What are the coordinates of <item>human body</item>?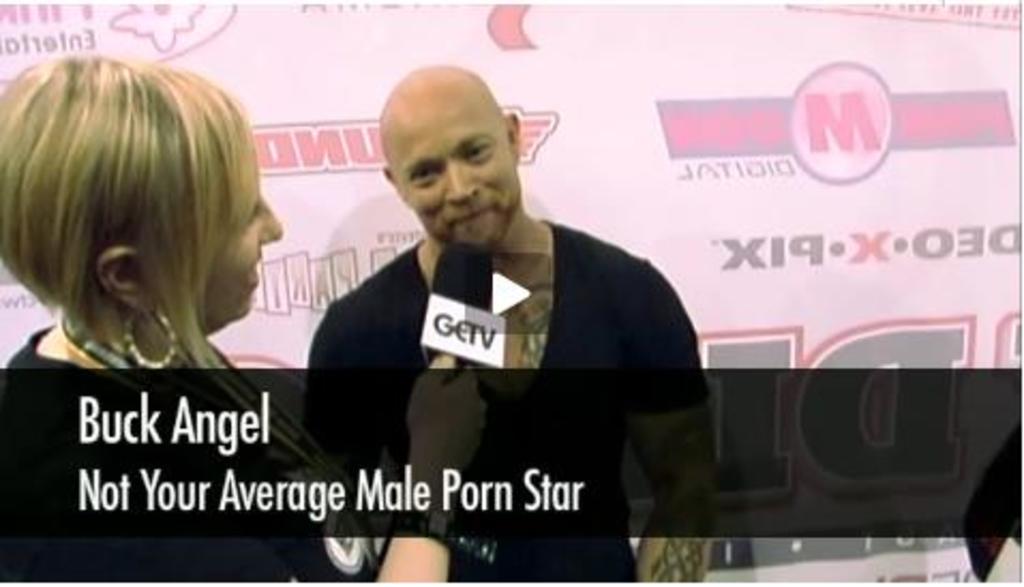
Rect(311, 66, 701, 585).
